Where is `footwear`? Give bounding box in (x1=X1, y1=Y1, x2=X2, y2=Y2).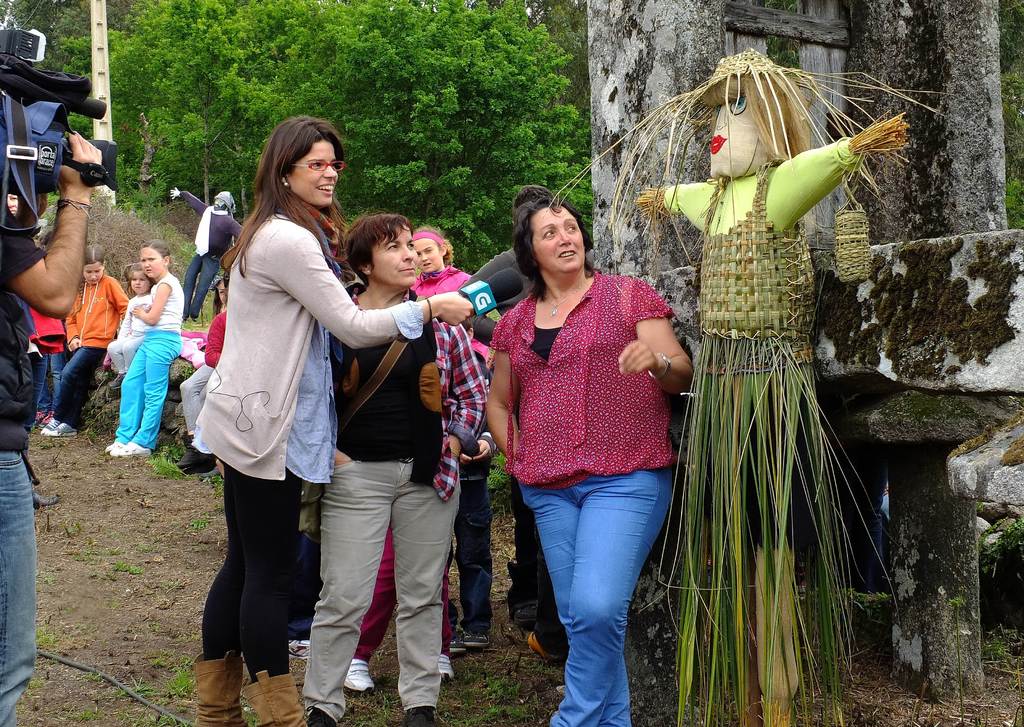
(x1=241, y1=667, x2=309, y2=726).
